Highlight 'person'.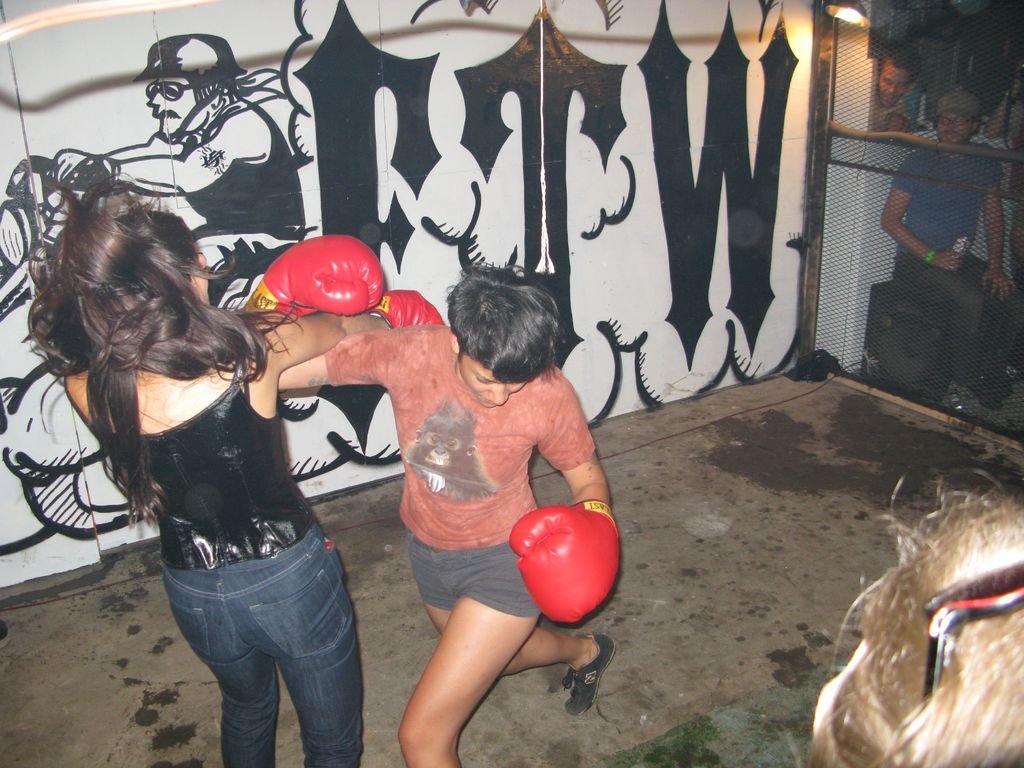
Highlighted region: 816, 465, 1023, 767.
